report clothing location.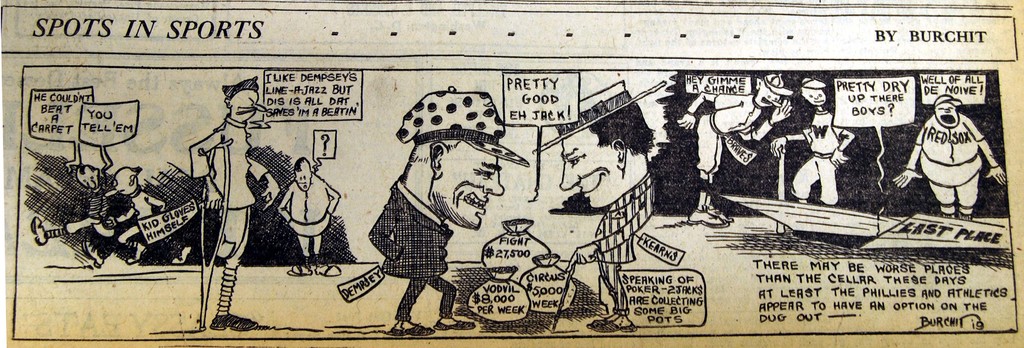
Report: (392, 86, 524, 166).
